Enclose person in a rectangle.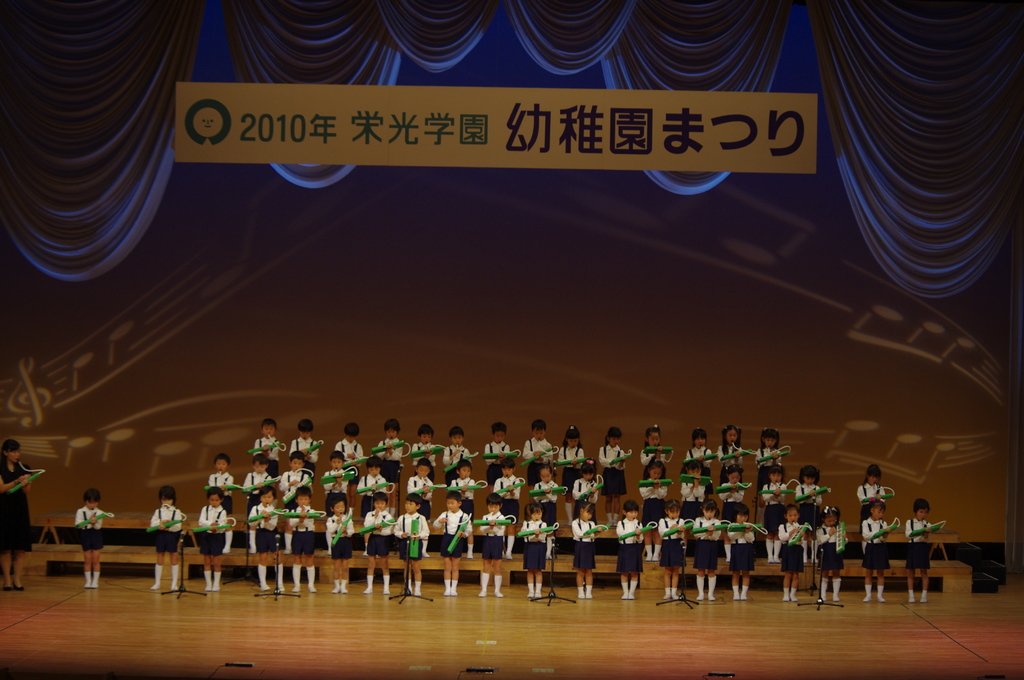
(250,492,288,594).
